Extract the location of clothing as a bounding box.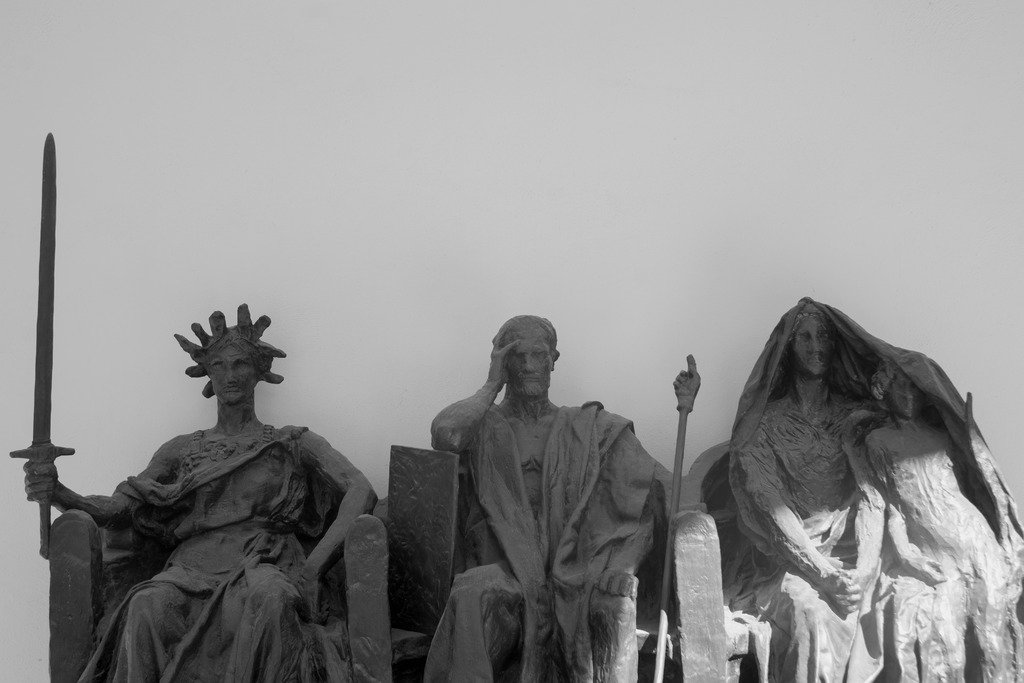
rect(715, 295, 1023, 682).
